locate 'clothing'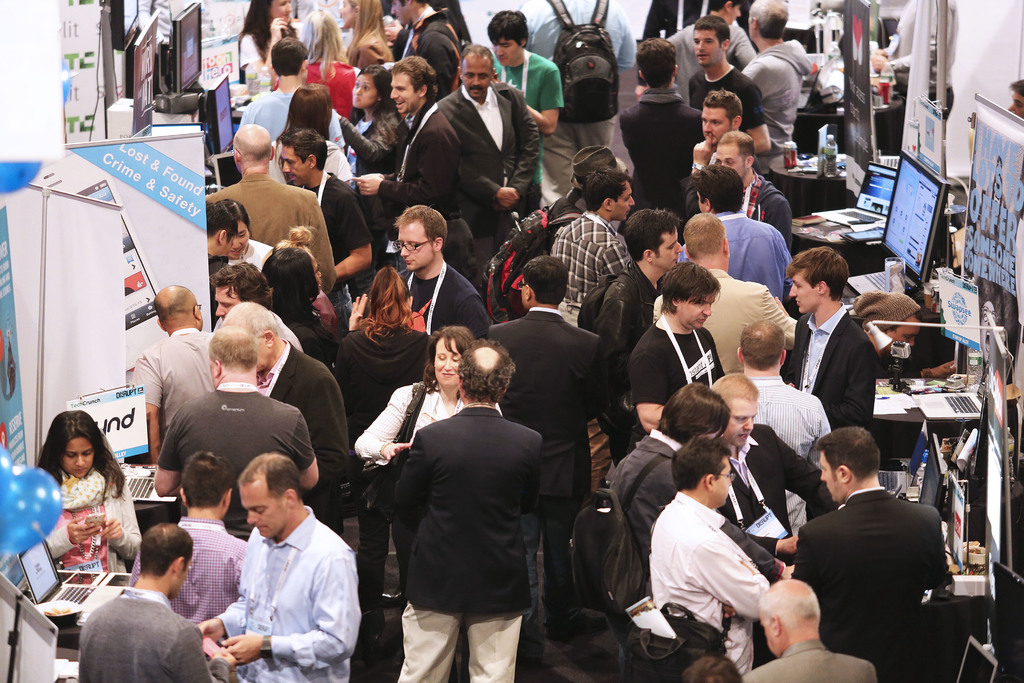
bbox(349, 383, 466, 460)
